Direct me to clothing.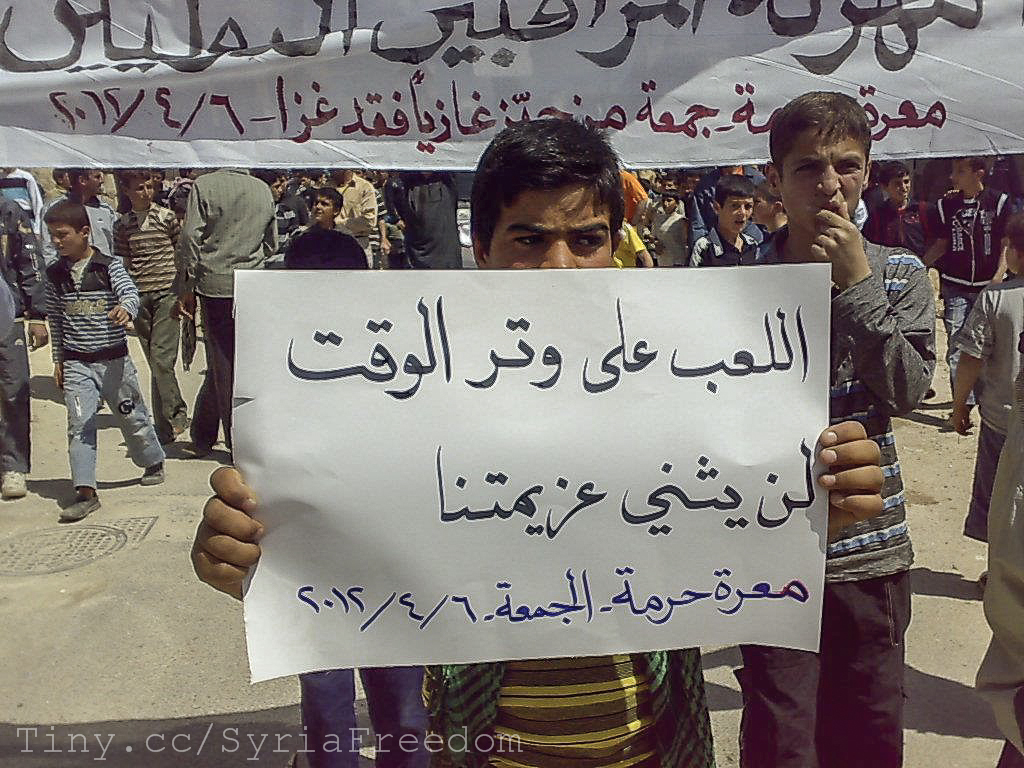
Direction: Rect(931, 184, 1017, 392).
